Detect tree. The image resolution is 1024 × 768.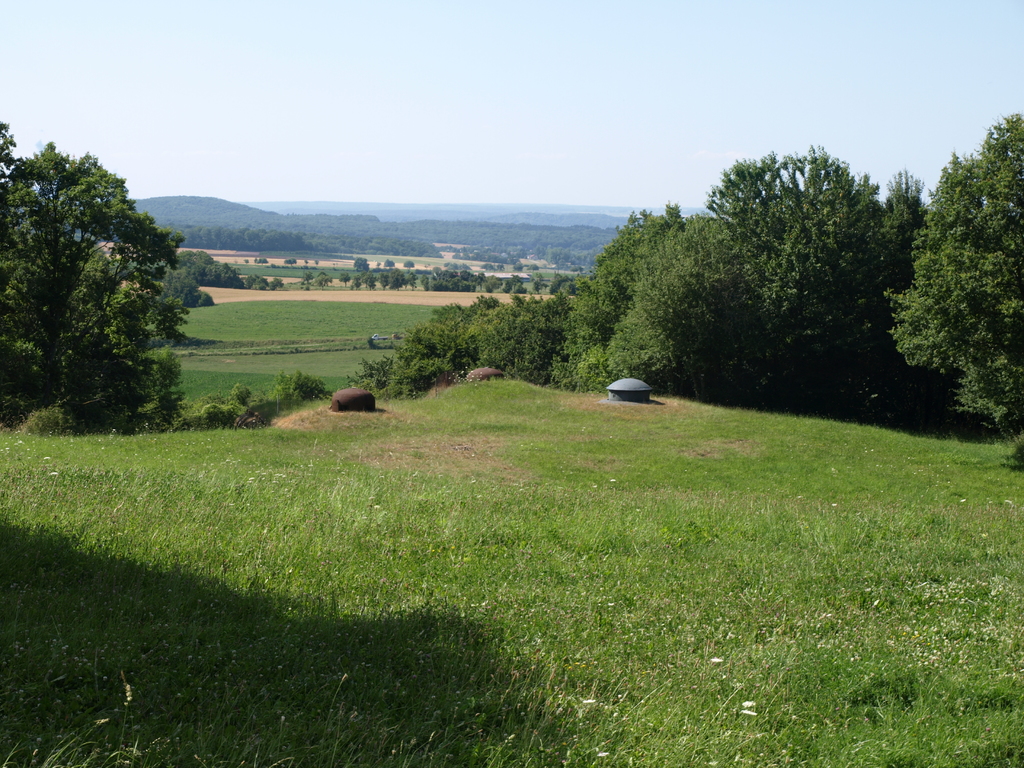
[200,225,213,241].
